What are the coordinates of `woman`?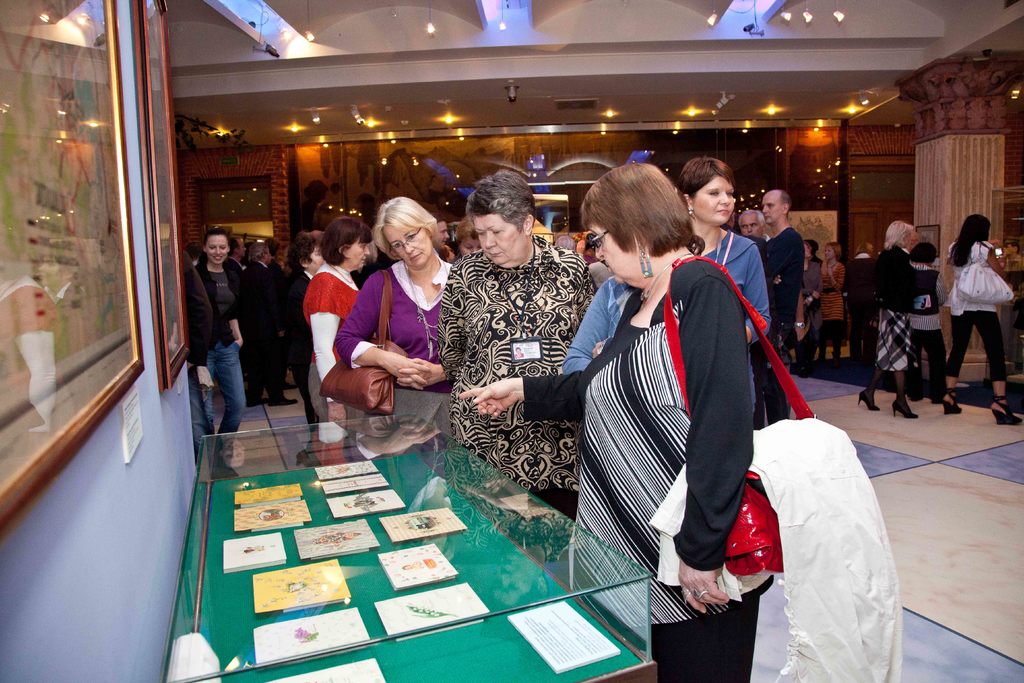
detection(812, 242, 844, 372).
